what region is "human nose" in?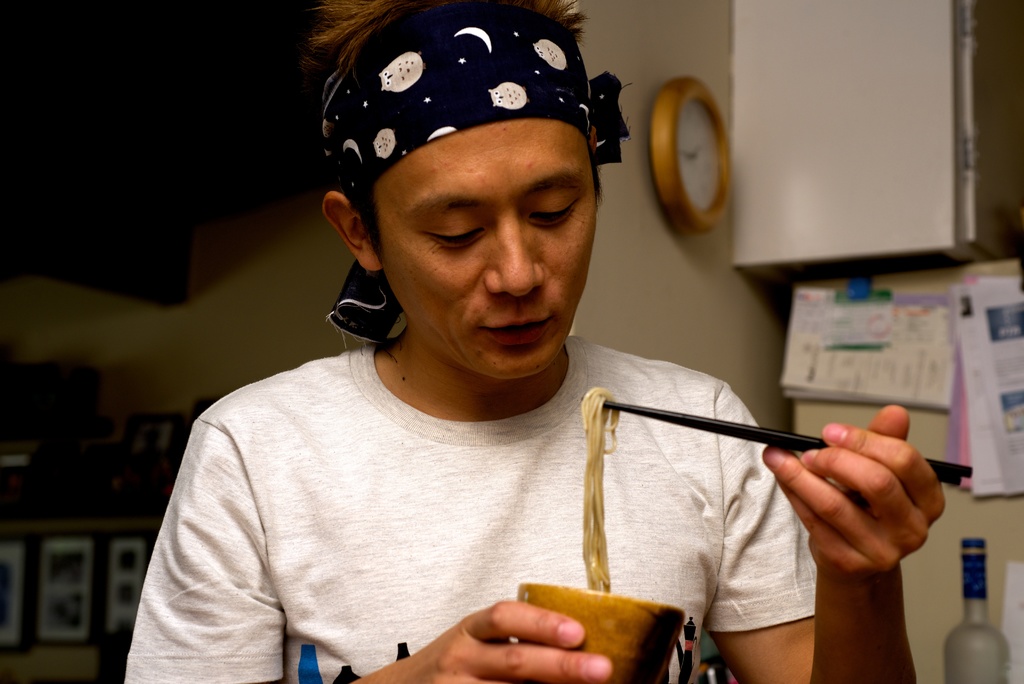
bbox=(484, 206, 543, 292).
